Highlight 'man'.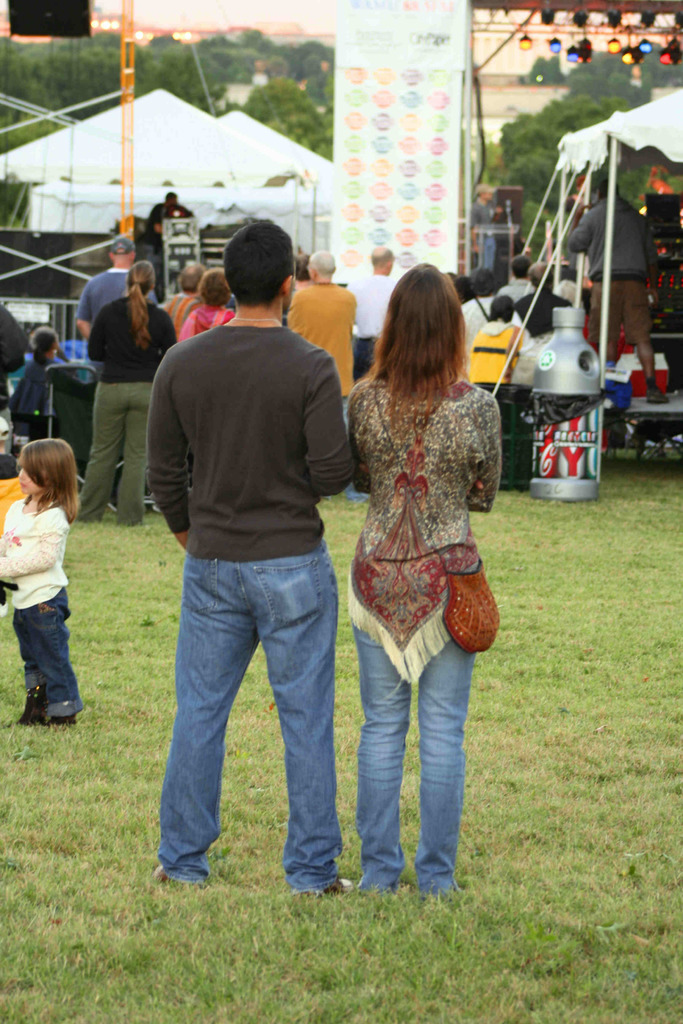
Highlighted region: crop(128, 232, 377, 893).
